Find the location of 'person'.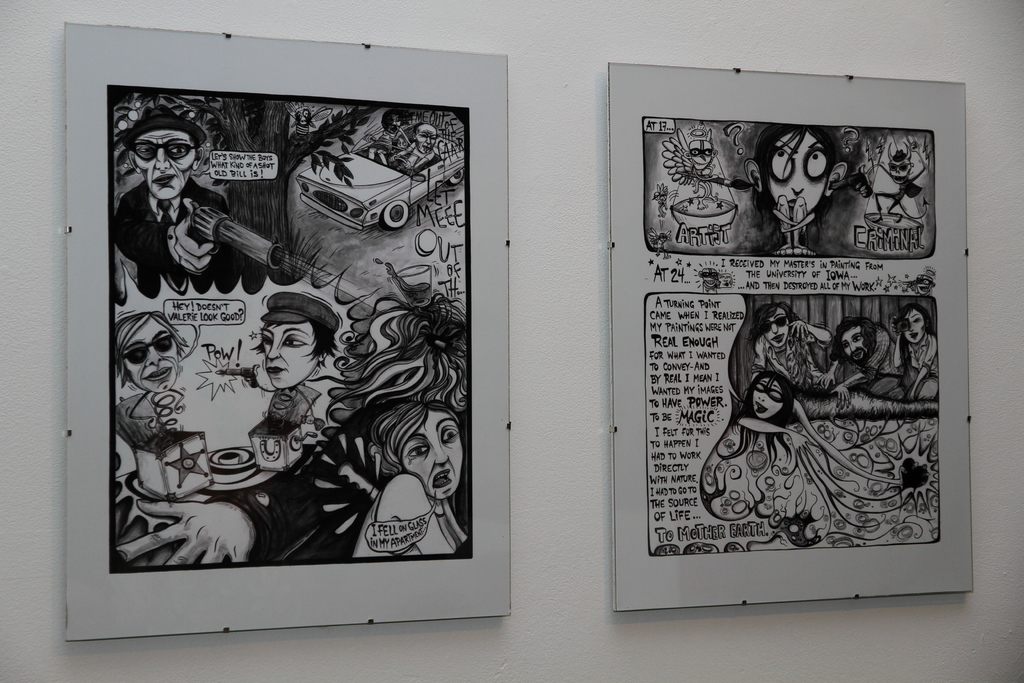
Location: (737, 374, 802, 464).
